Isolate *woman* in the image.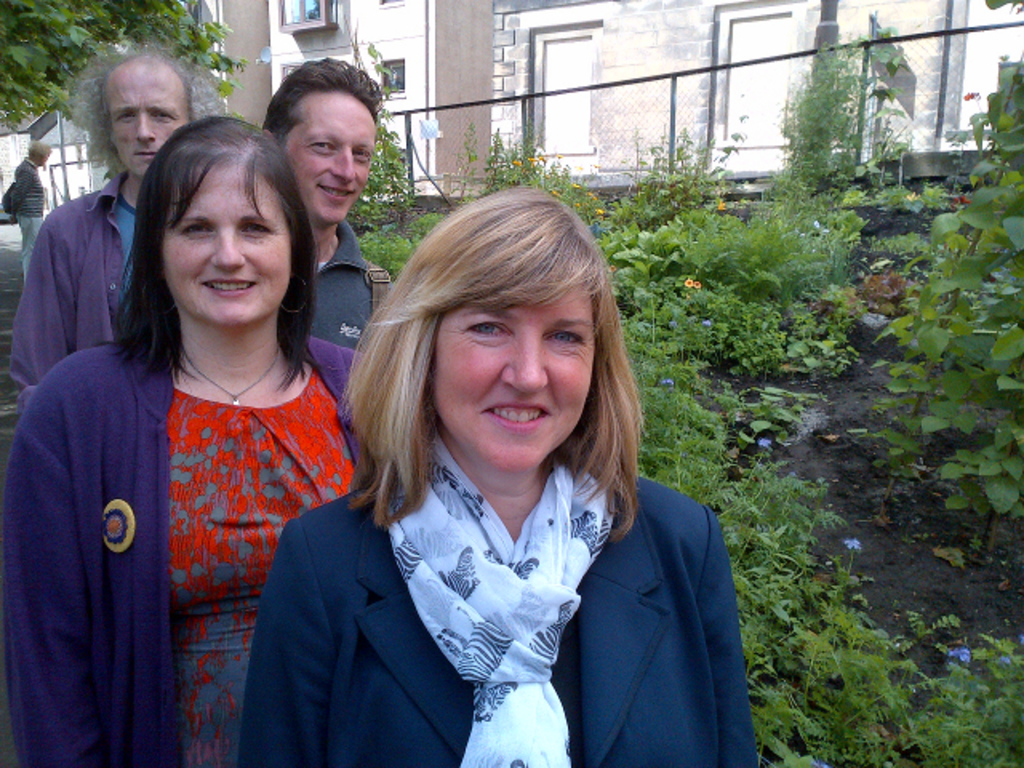
Isolated region: <region>272, 189, 741, 763</region>.
